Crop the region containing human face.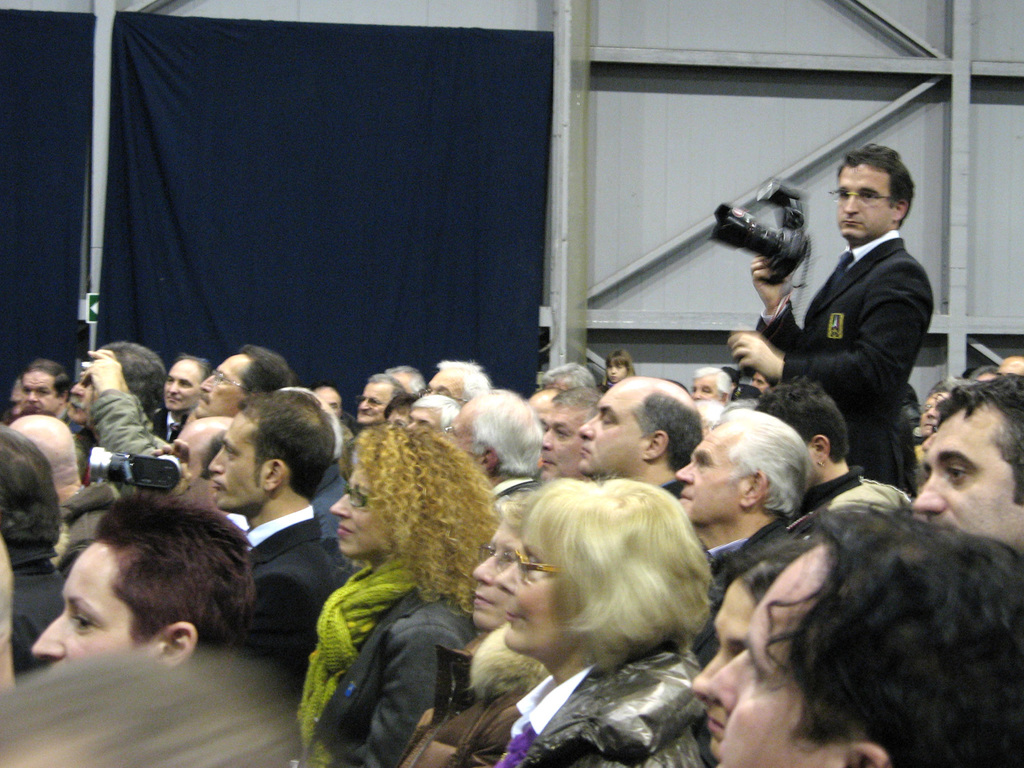
Crop region: BBox(393, 406, 406, 431).
